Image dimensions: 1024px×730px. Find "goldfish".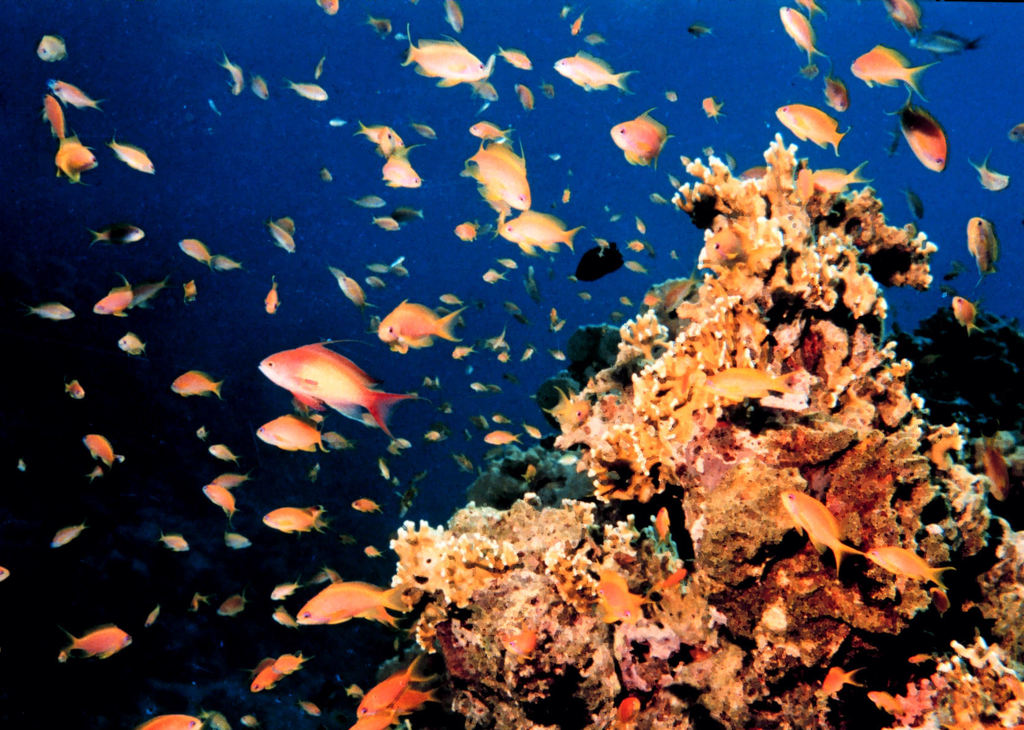
select_region(214, 469, 246, 491).
